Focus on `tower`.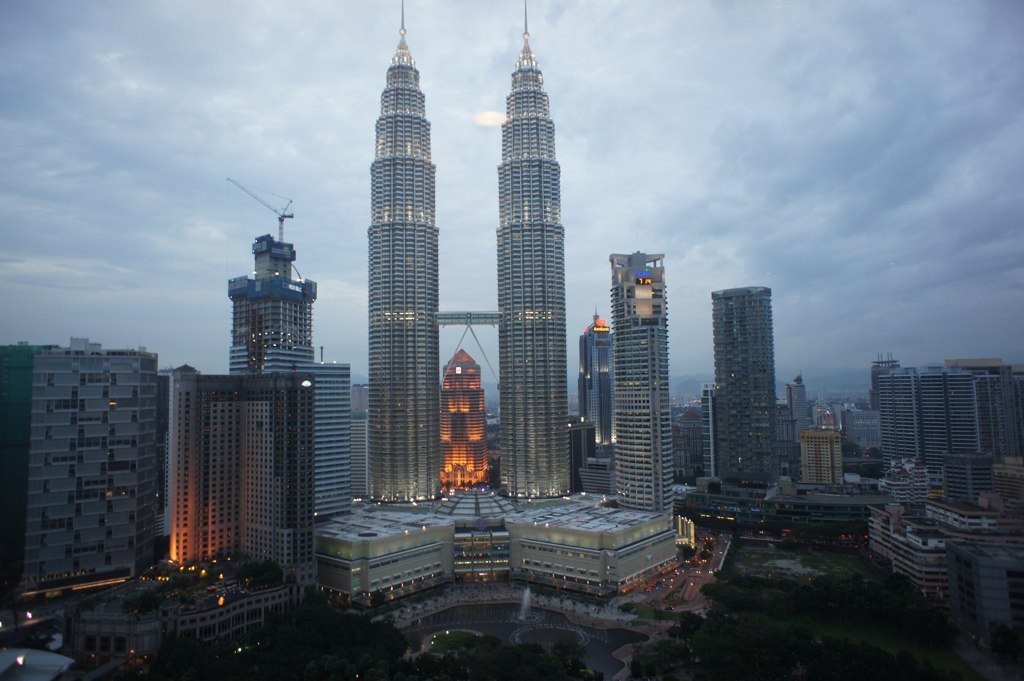
Focused at rect(719, 275, 772, 472).
